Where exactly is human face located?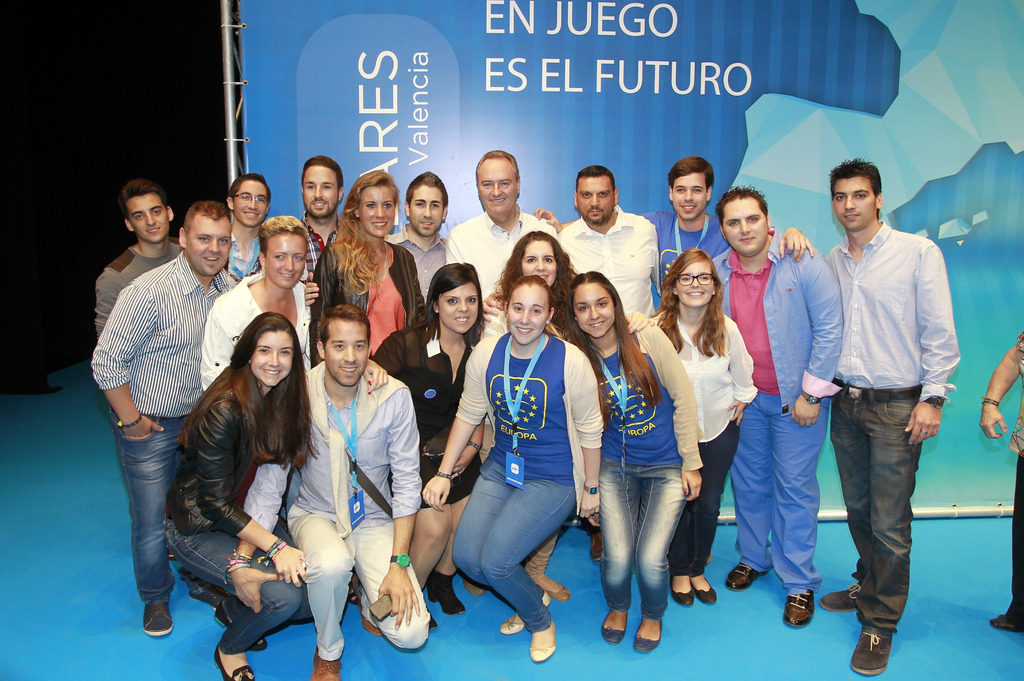
Its bounding box is box(522, 239, 556, 285).
